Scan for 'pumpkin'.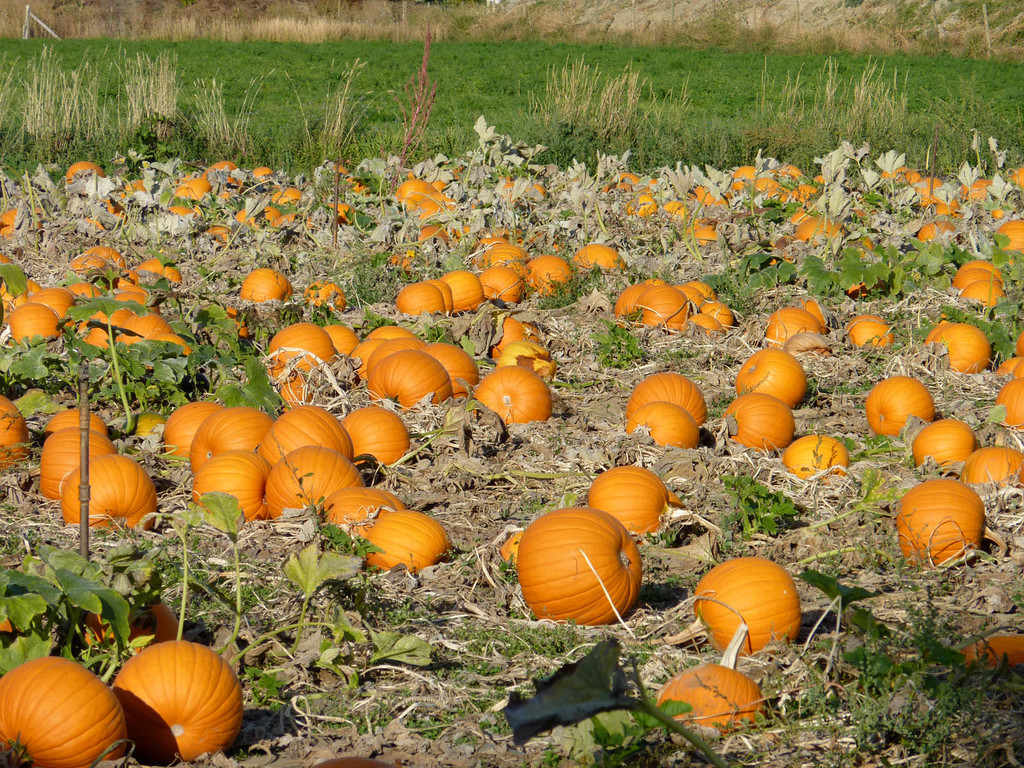
Scan result: 914/419/976/476.
